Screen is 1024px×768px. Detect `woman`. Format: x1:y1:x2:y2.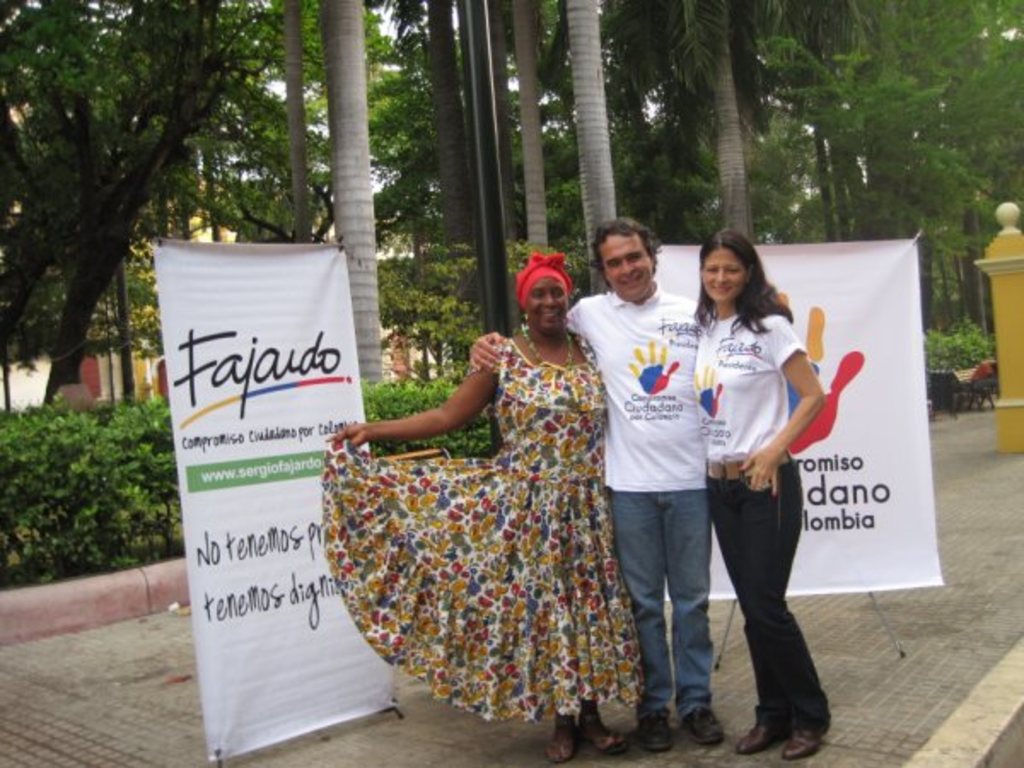
686:227:831:763.
